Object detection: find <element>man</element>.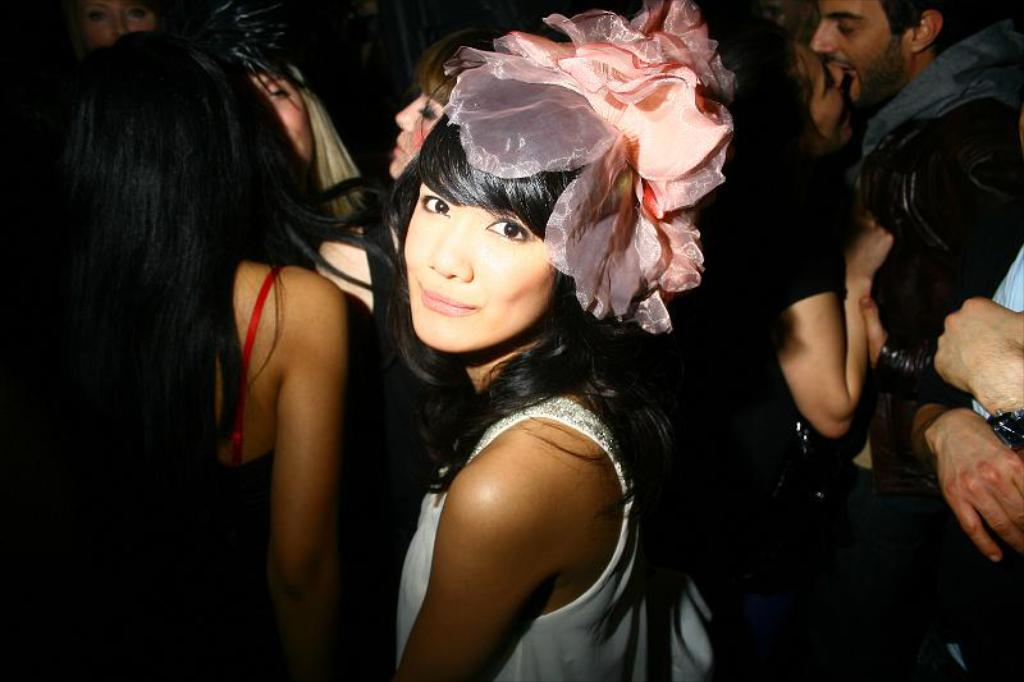
x1=797, y1=0, x2=1012, y2=495.
